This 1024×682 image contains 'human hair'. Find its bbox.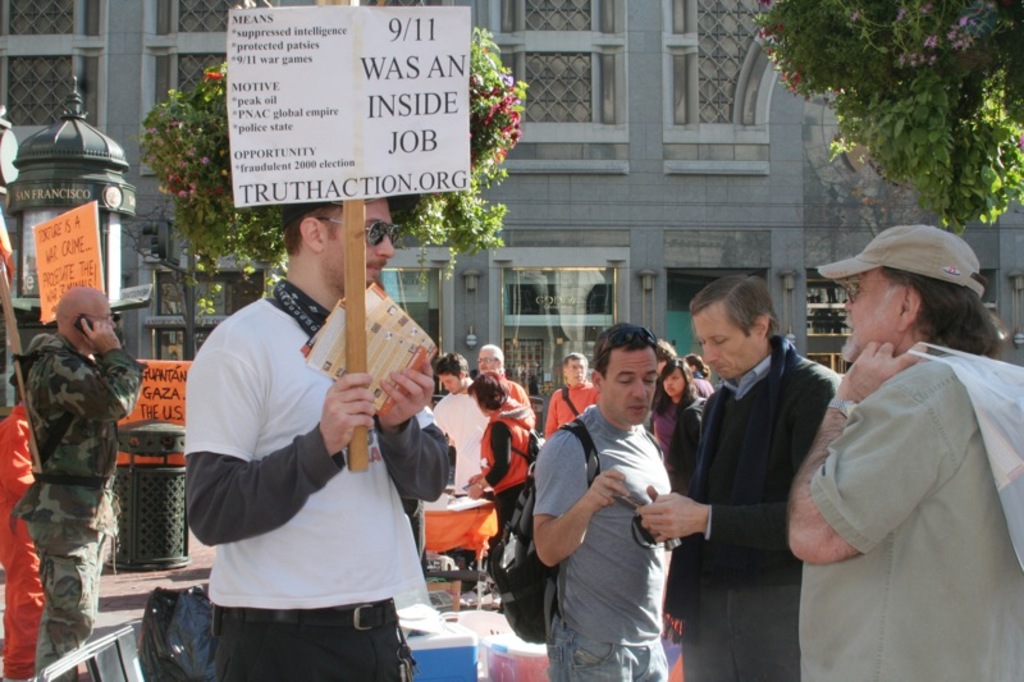
[563,352,584,371].
